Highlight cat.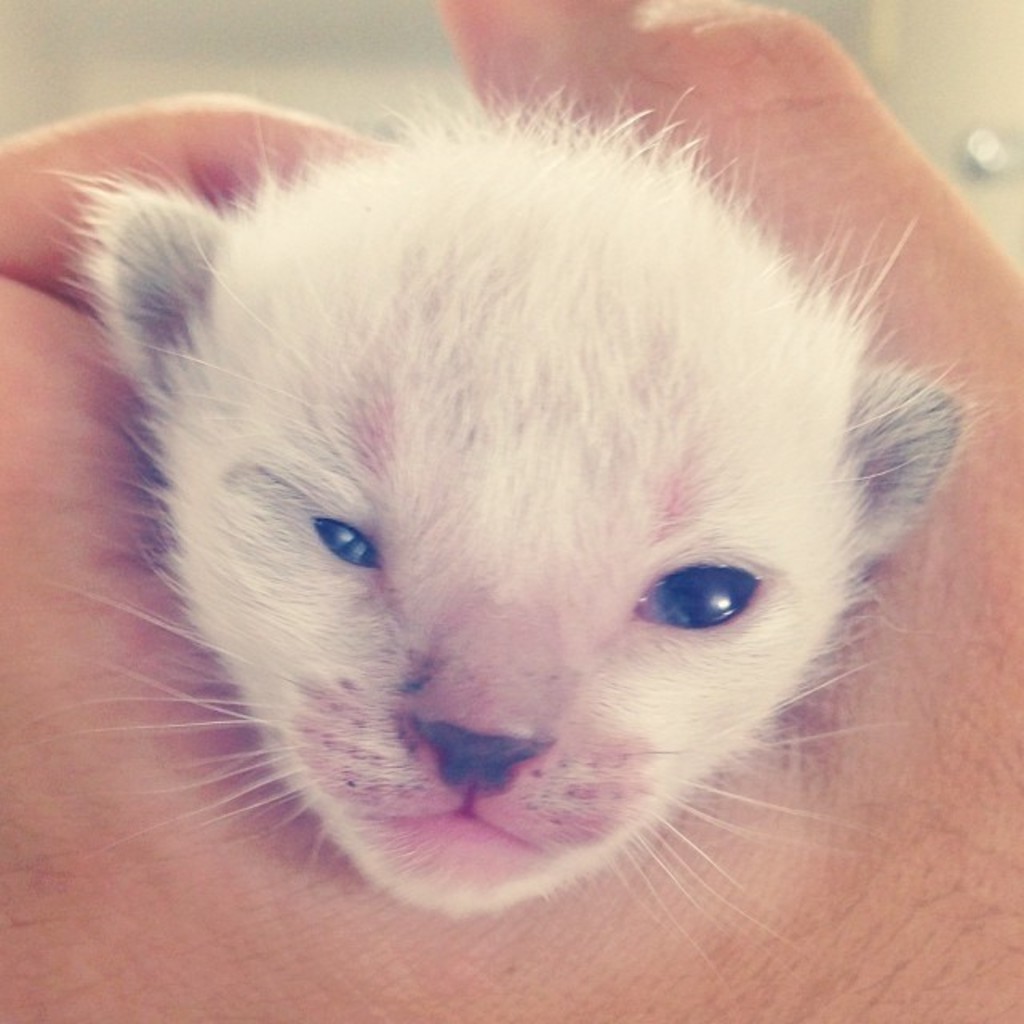
Highlighted region: x1=16, y1=46, x2=1022, y2=998.
